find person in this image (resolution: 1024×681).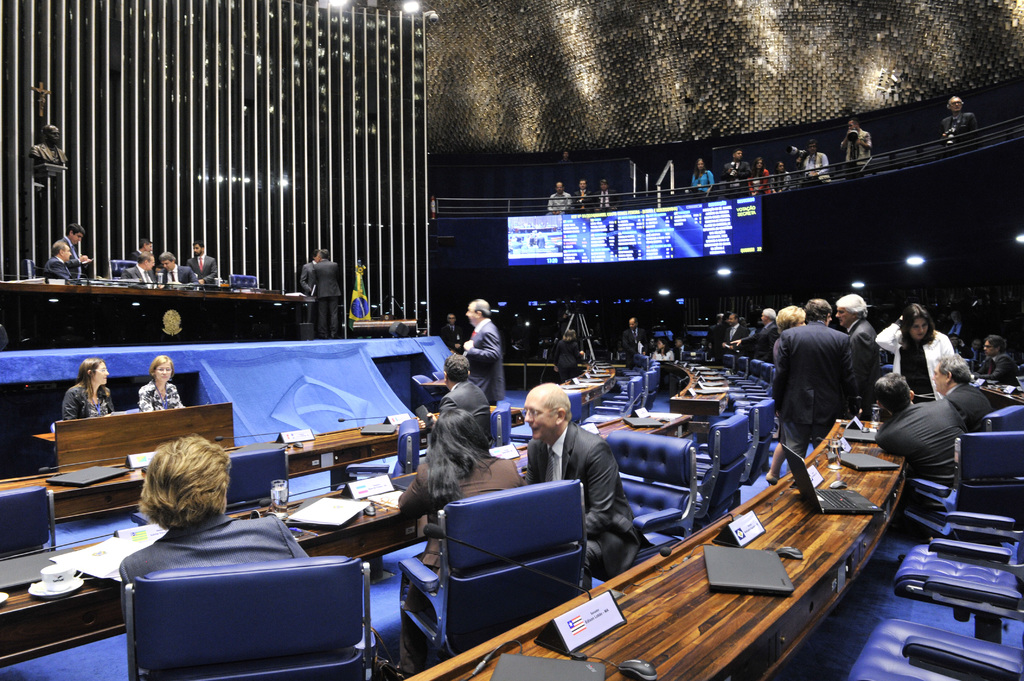
[127,252,156,284].
